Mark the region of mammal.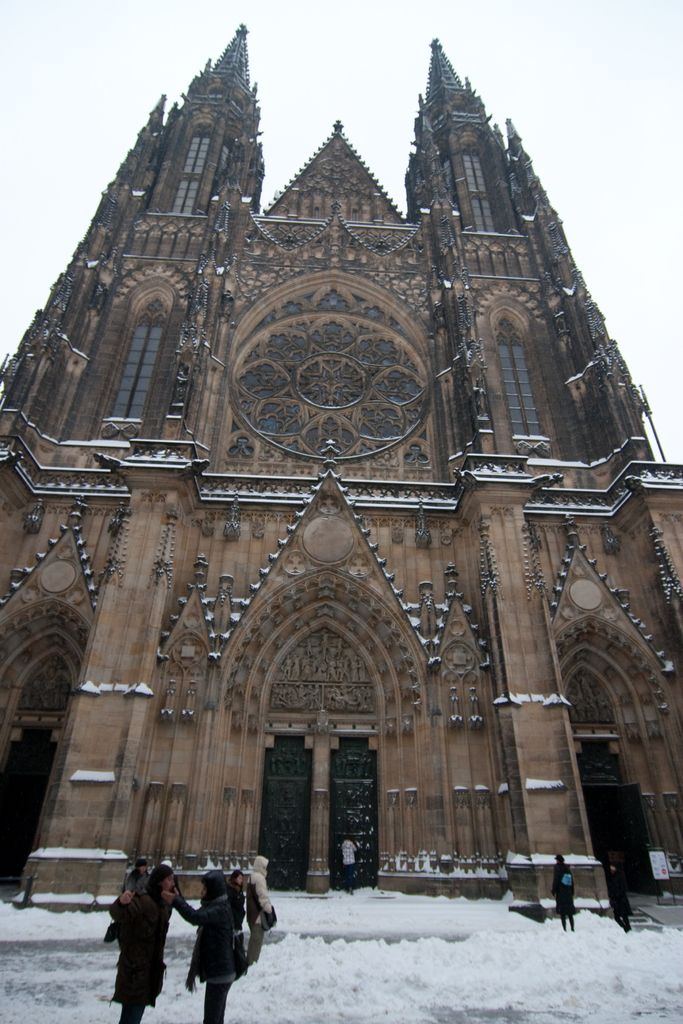
Region: Rect(607, 863, 632, 929).
